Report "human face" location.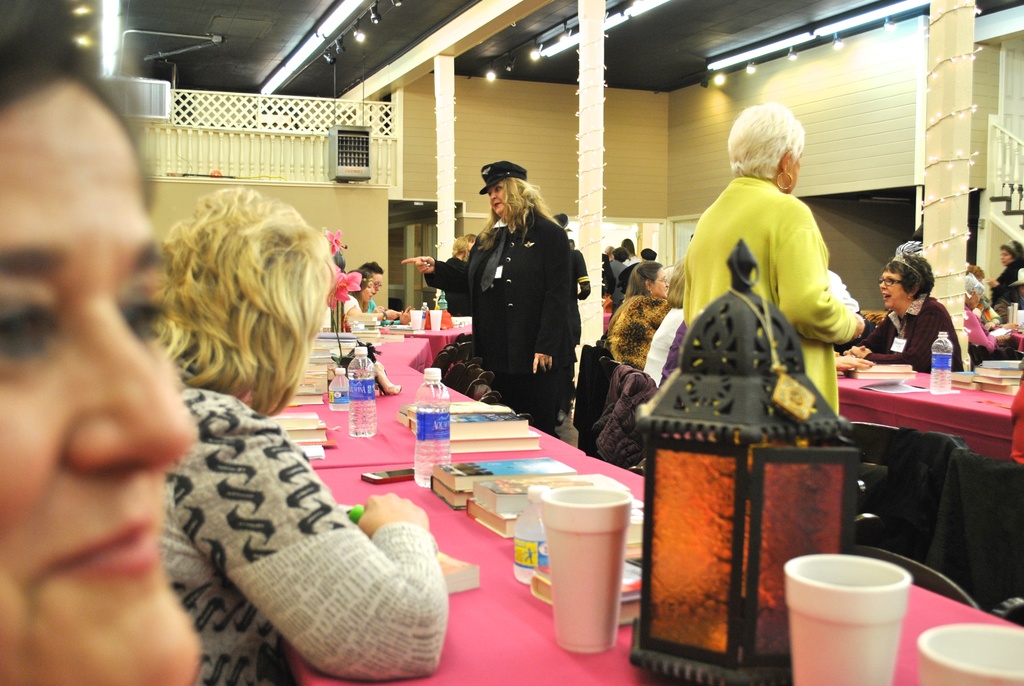
Report: [879,265,908,309].
